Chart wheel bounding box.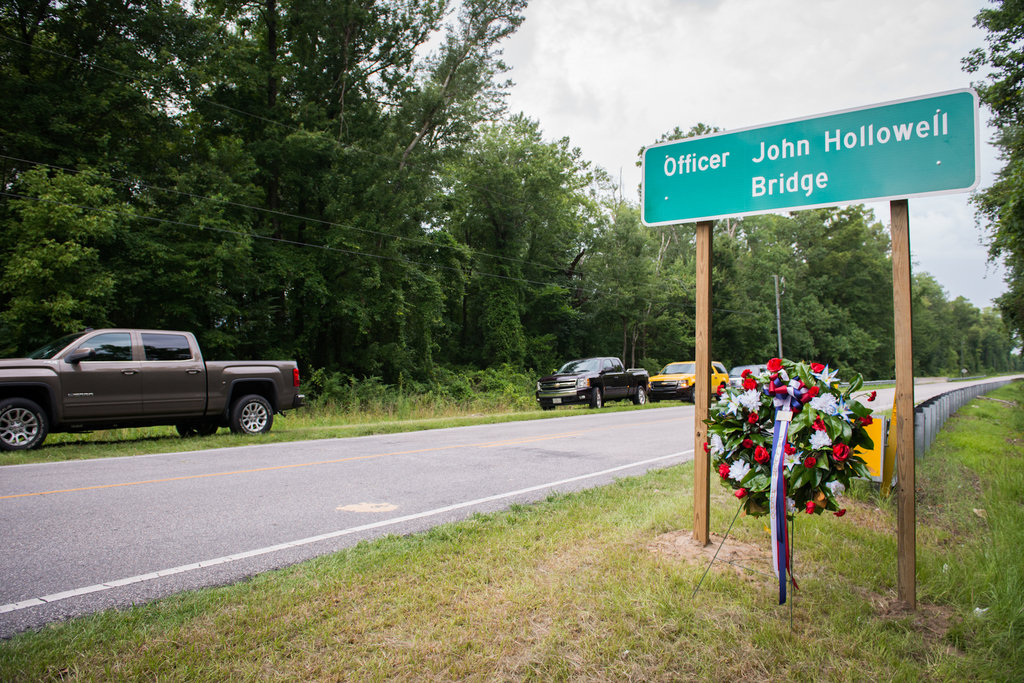
Charted: bbox=(590, 387, 602, 410).
